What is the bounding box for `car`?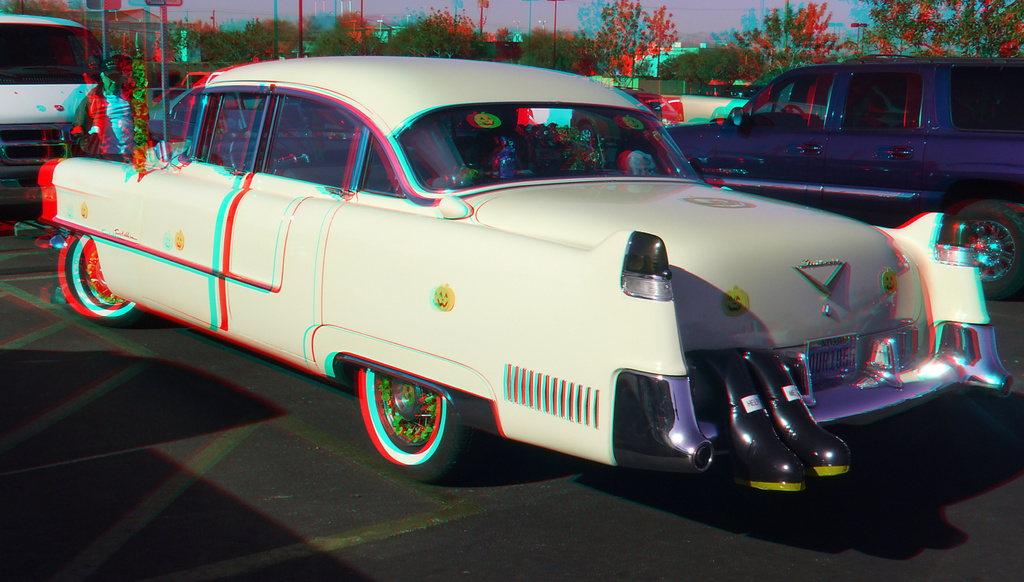
615 53 1023 302.
